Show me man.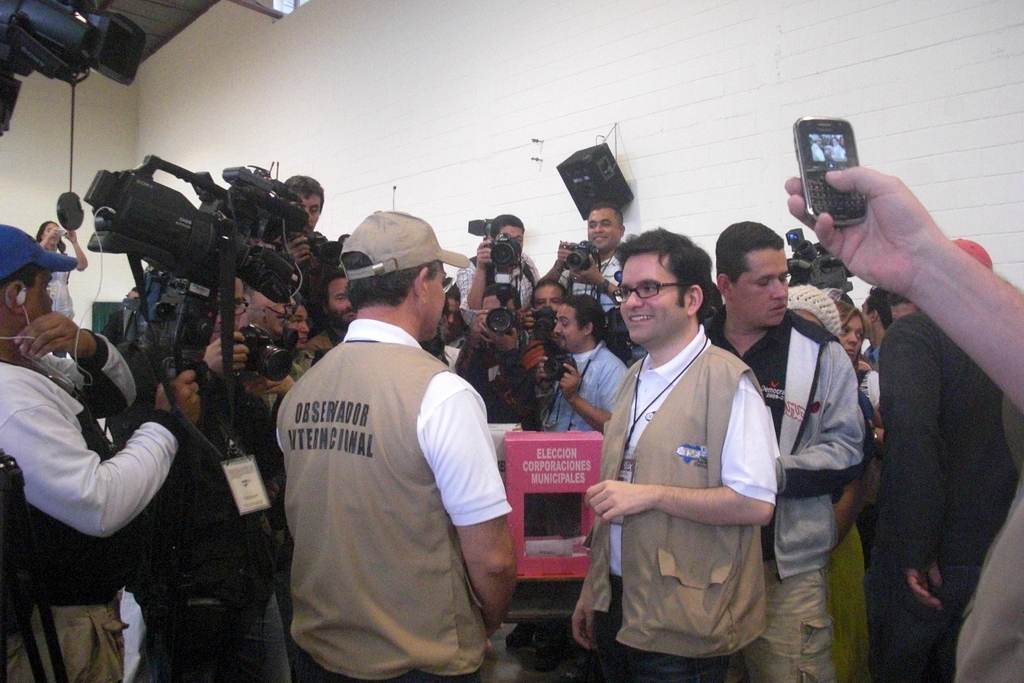
man is here: (860,232,1020,682).
